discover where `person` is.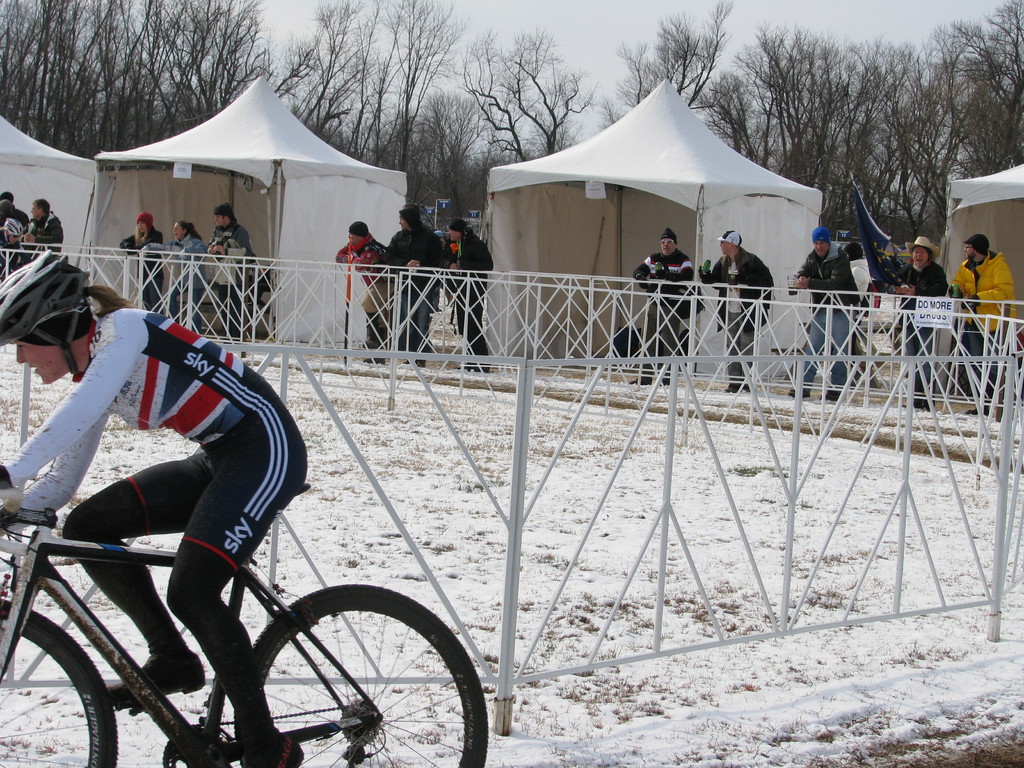
Discovered at {"left": 951, "top": 232, "right": 1018, "bottom": 416}.
